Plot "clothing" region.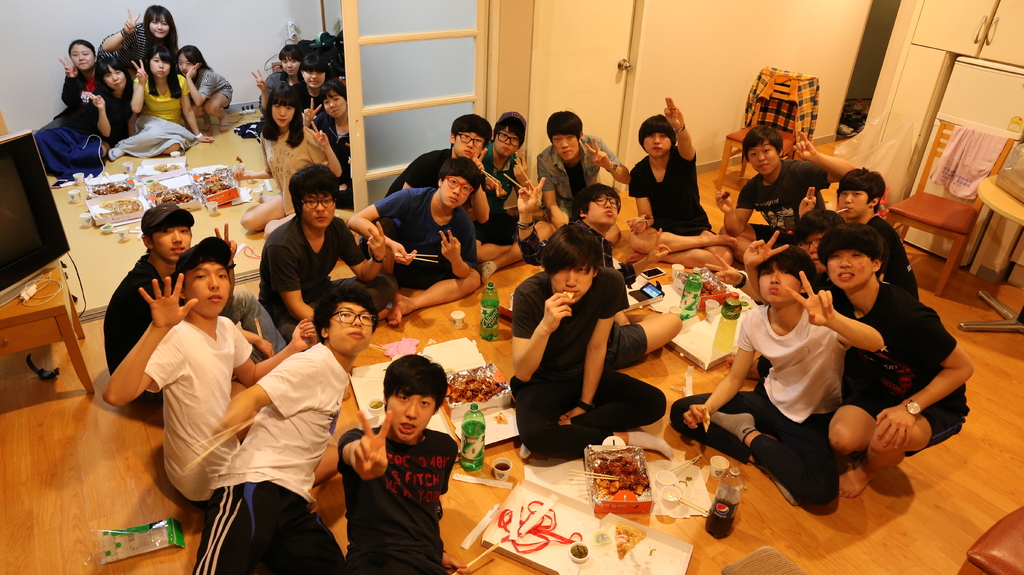
Plotted at bbox=(630, 141, 704, 247).
